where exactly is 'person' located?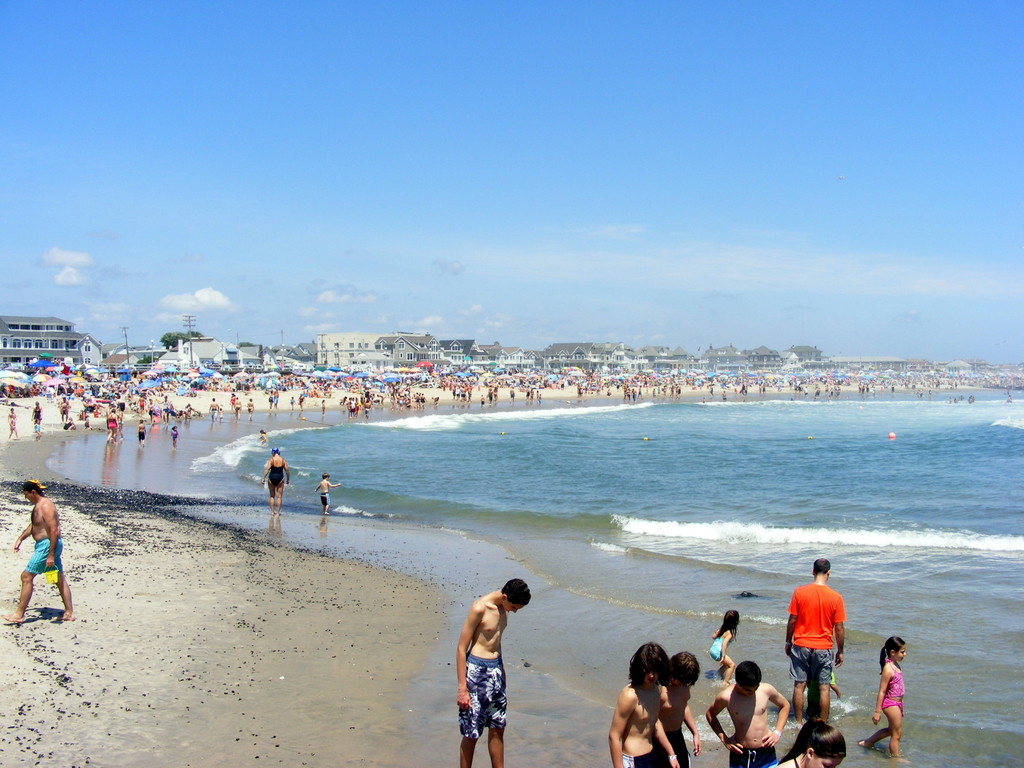
Its bounding box is bbox=[706, 660, 788, 766].
